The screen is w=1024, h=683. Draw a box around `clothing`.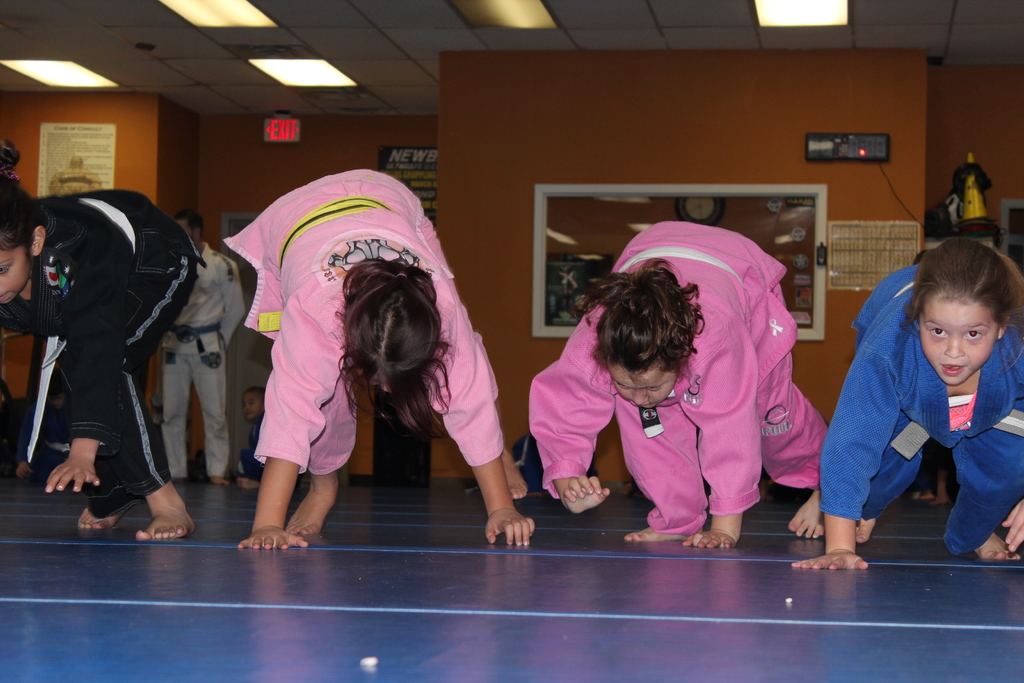
{"left": 531, "top": 224, "right": 815, "bottom": 518}.
